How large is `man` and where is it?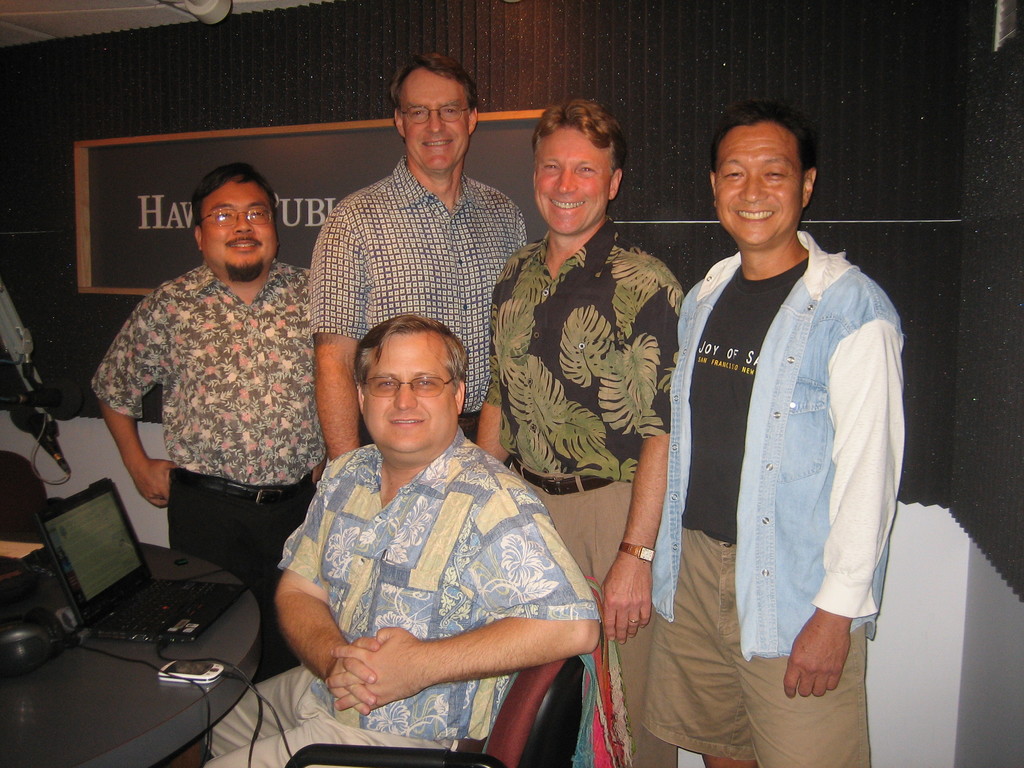
Bounding box: box(476, 100, 683, 767).
